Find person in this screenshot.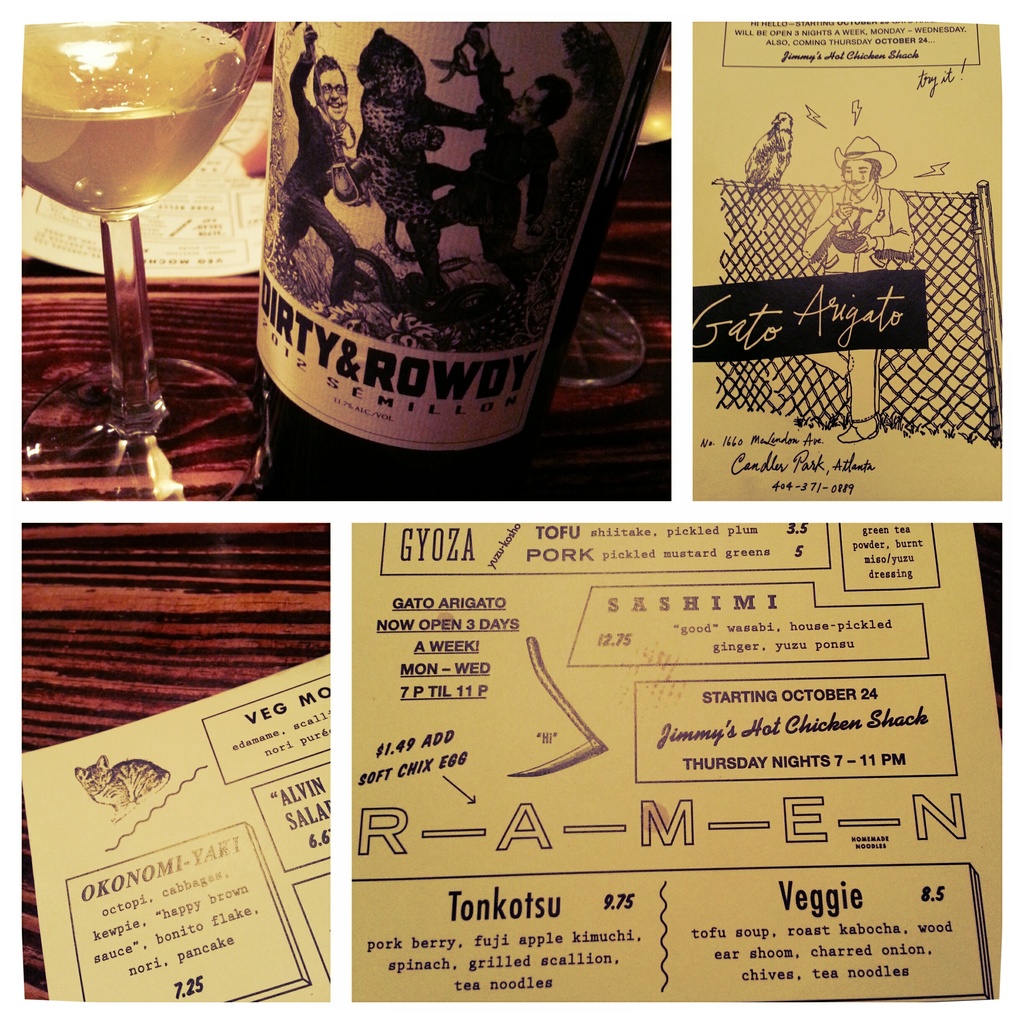
The bounding box for person is 796:131:920:445.
